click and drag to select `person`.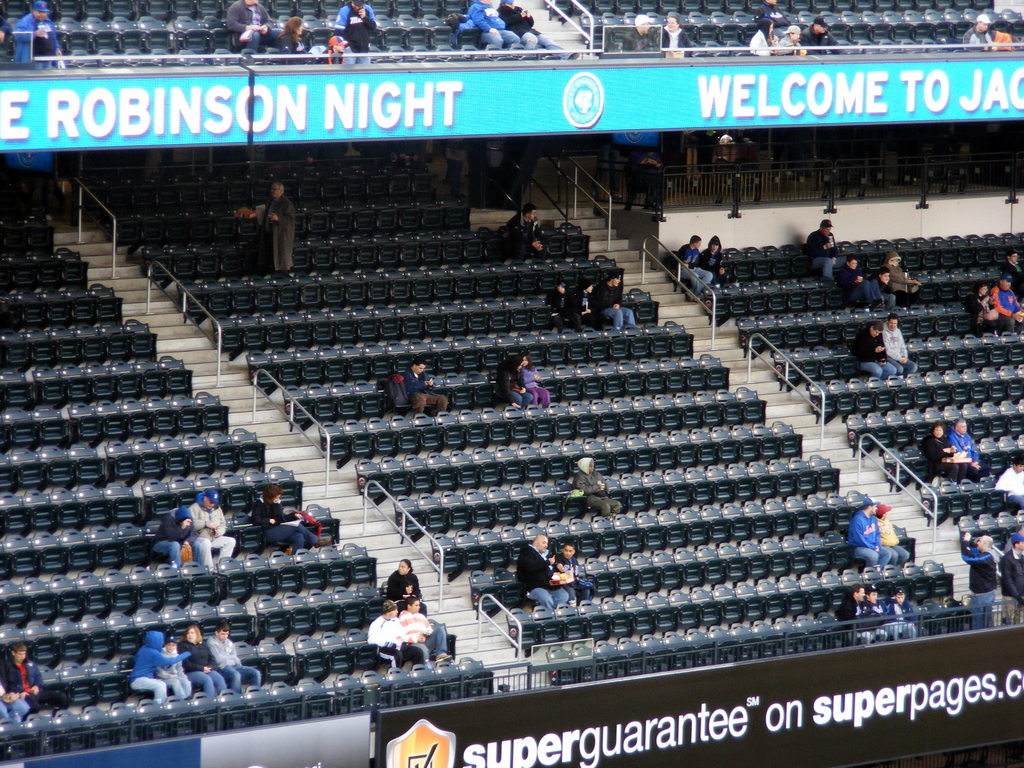
Selection: 870:268:897:312.
